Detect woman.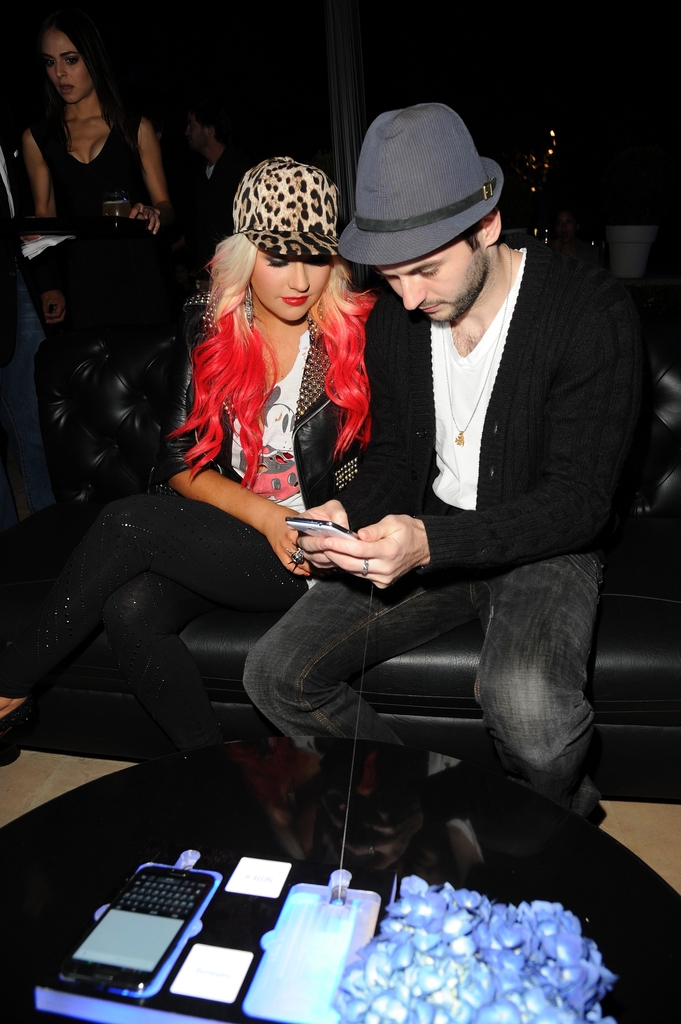
Detected at detection(0, 147, 380, 752).
